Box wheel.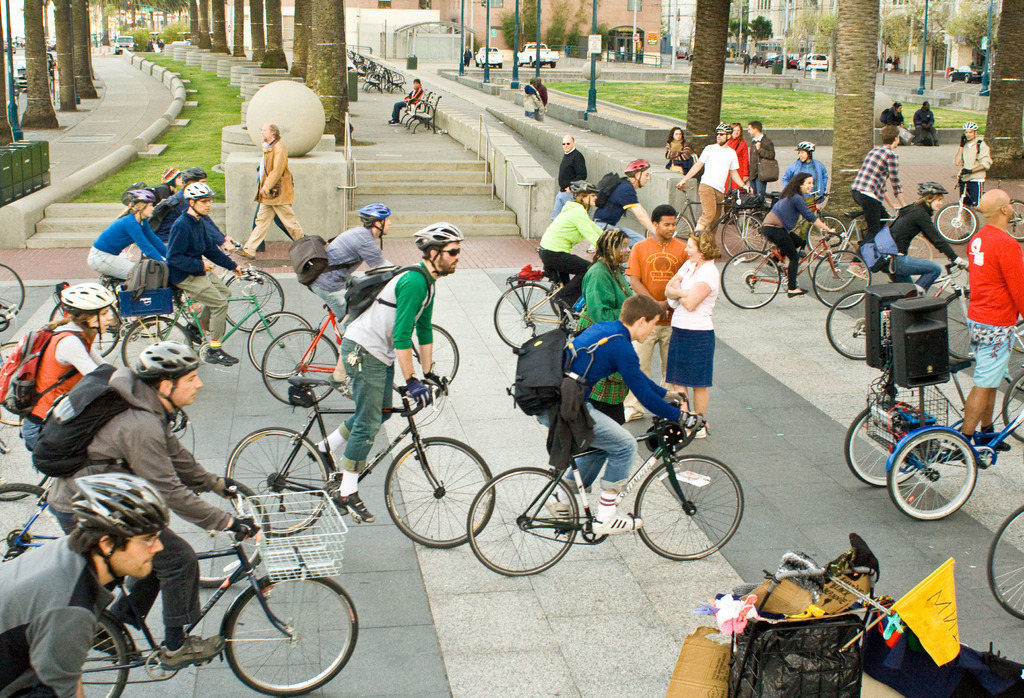
region(47, 300, 120, 355).
